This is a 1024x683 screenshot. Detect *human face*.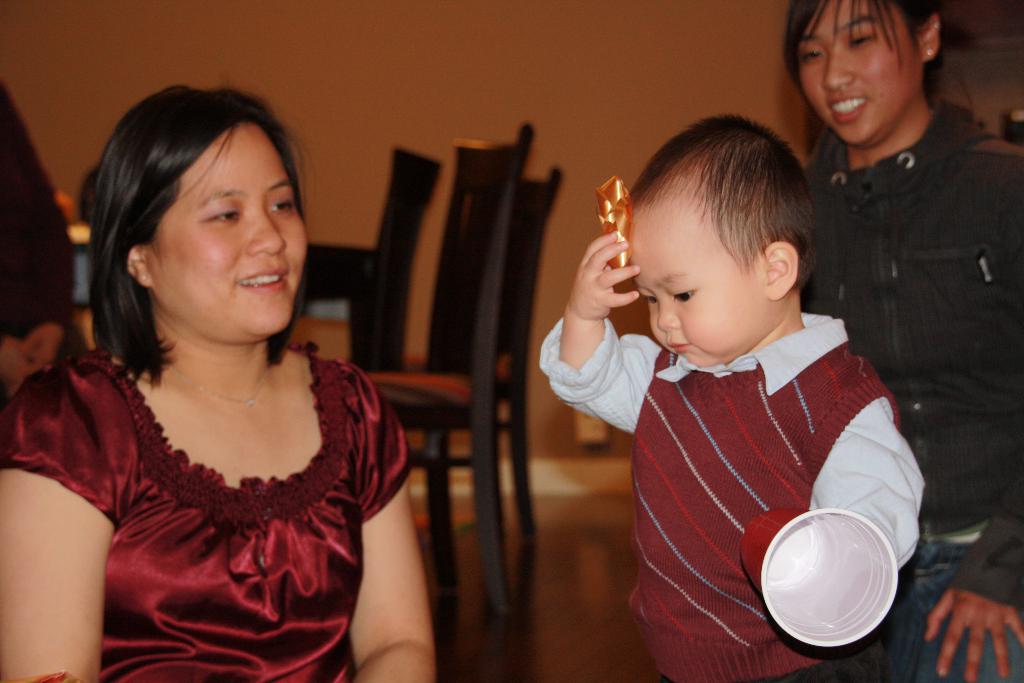
rect(632, 184, 771, 372).
